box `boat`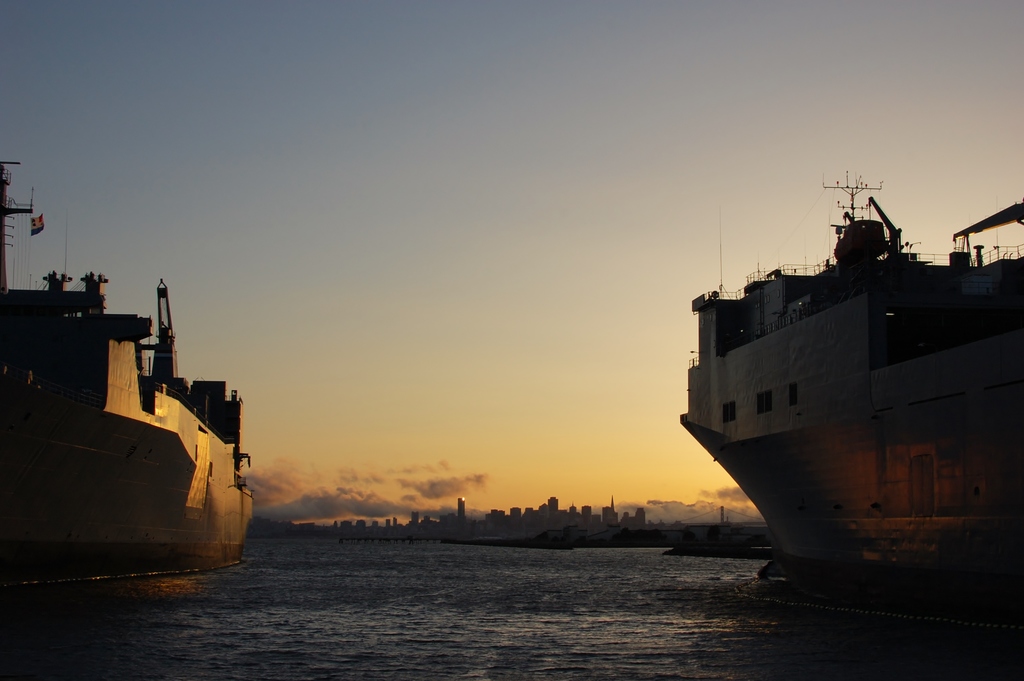
(0,161,254,584)
